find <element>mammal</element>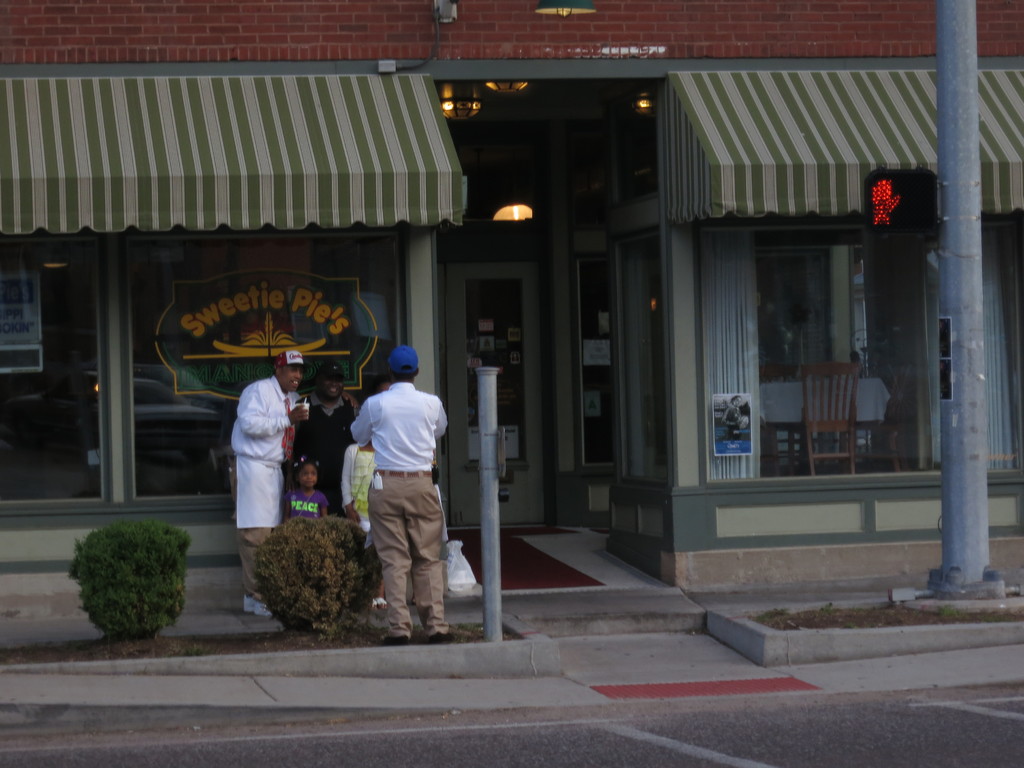
[282,456,326,524]
